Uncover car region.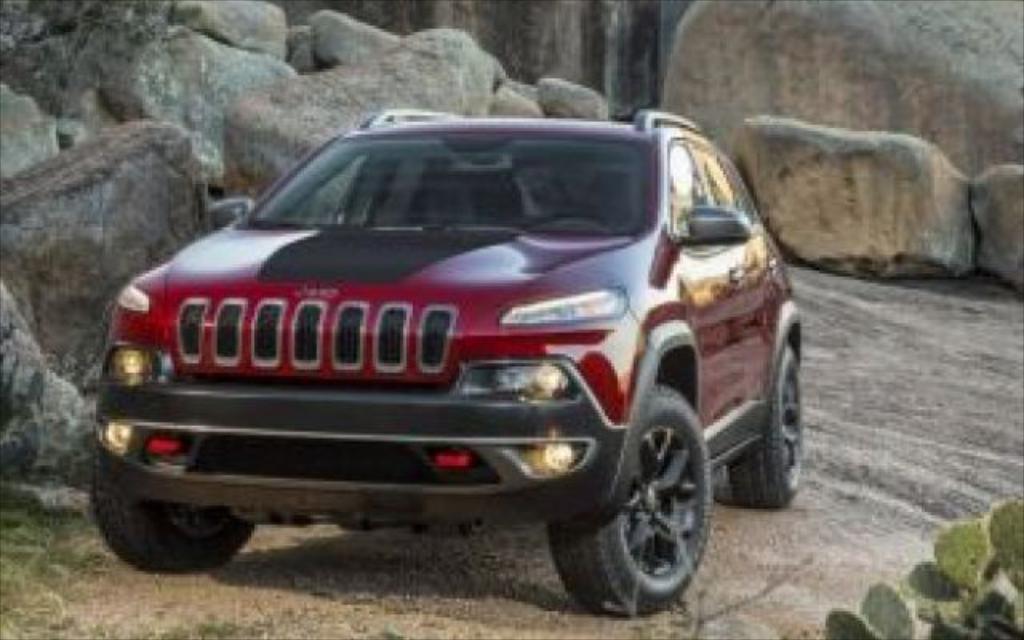
Uncovered: x1=91, y1=109, x2=808, y2=614.
